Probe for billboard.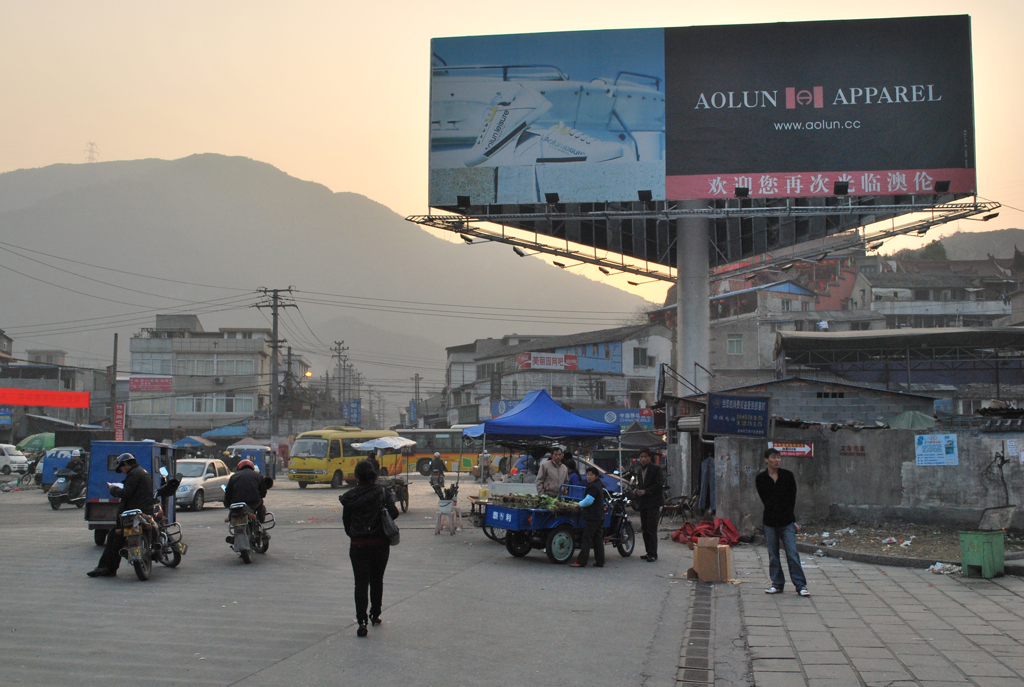
Probe result: 530, 336, 627, 375.
